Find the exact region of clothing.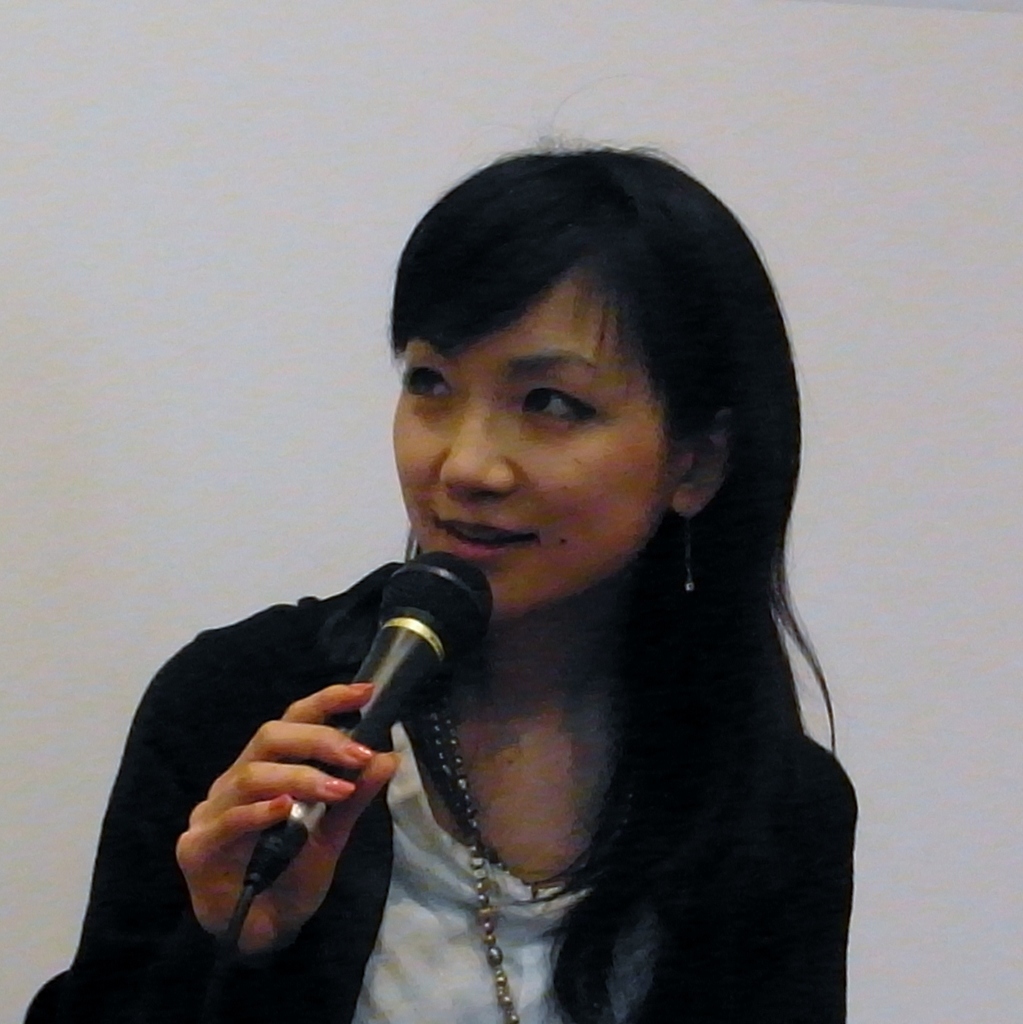
Exact region: x1=21, y1=542, x2=887, y2=1023.
